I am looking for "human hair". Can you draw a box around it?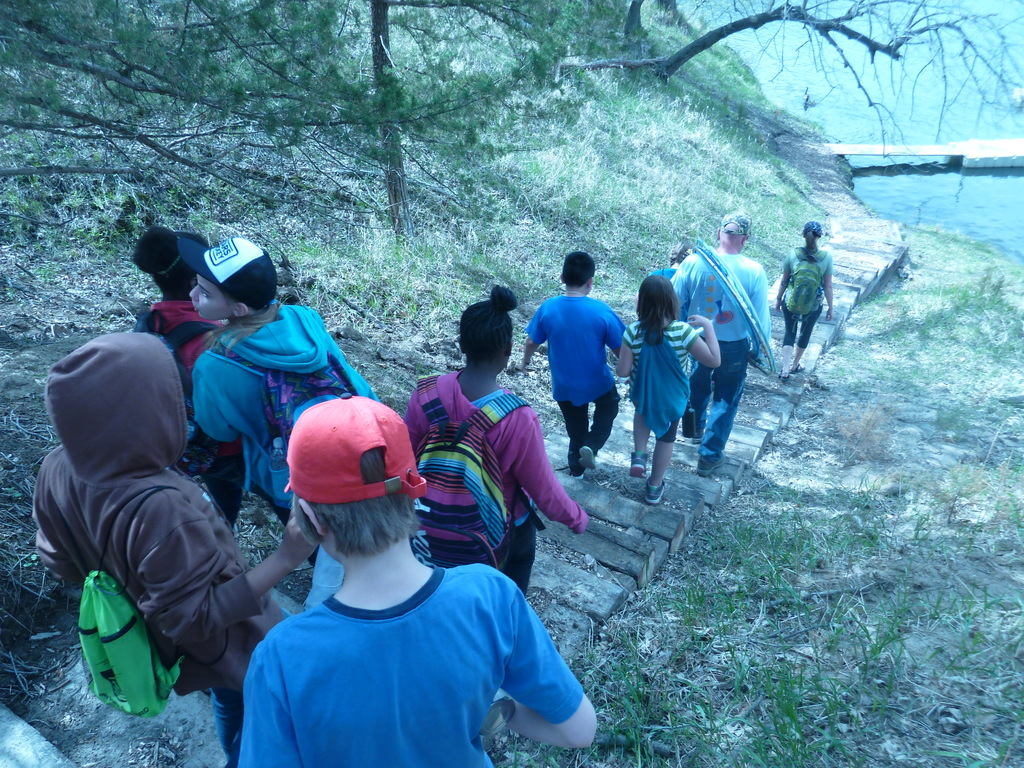
Sure, the bounding box is <box>220,290,258,314</box>.
